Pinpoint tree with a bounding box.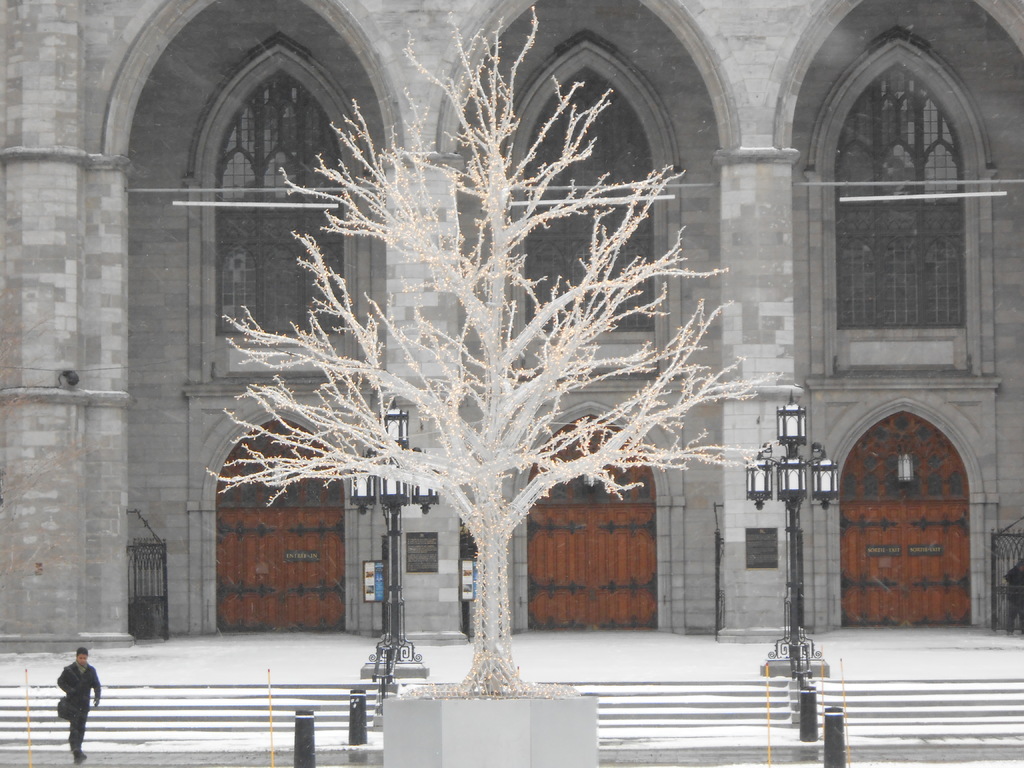
box(216, 14, 758, 659).
